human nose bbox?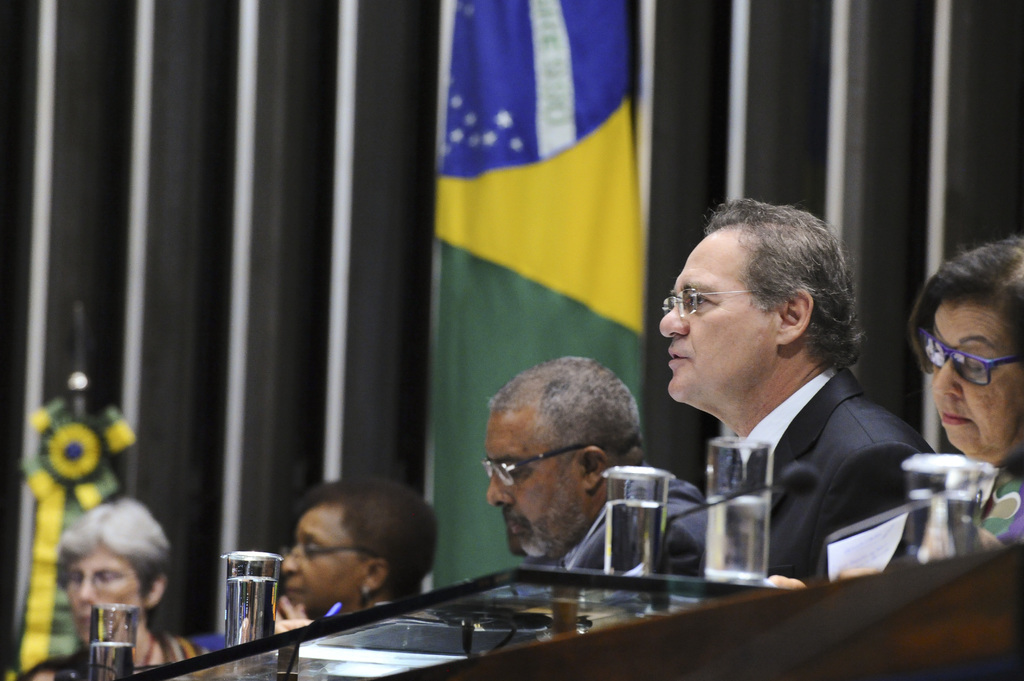
crop(75, 571, 98, 607)
